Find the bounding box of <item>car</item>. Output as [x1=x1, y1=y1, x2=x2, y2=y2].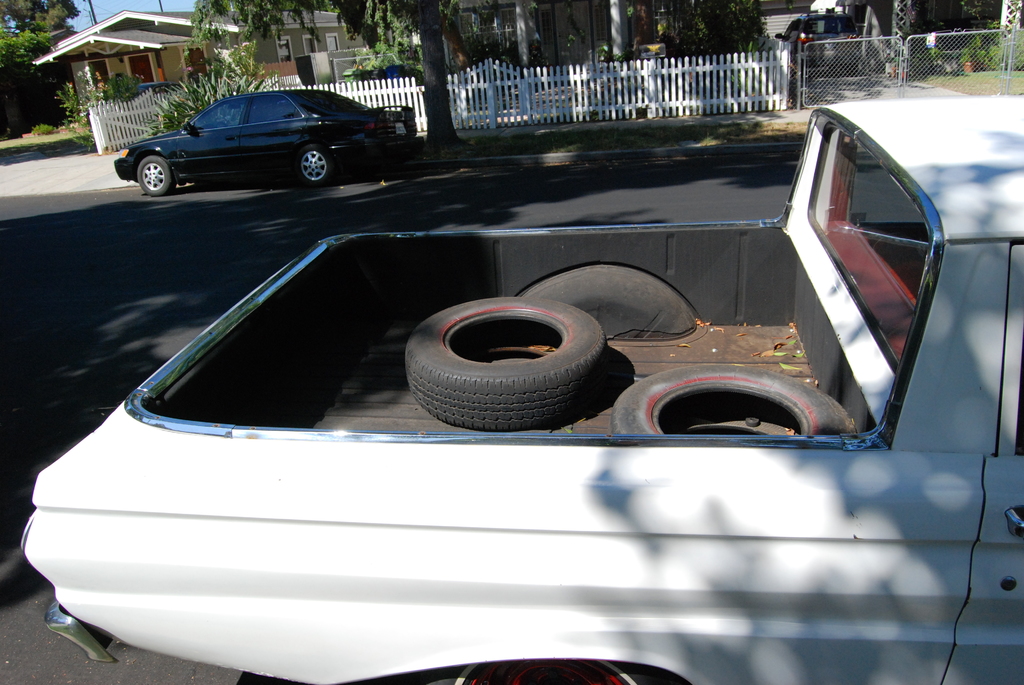
[x1=131, y1=81, x2=178, y2=97].
